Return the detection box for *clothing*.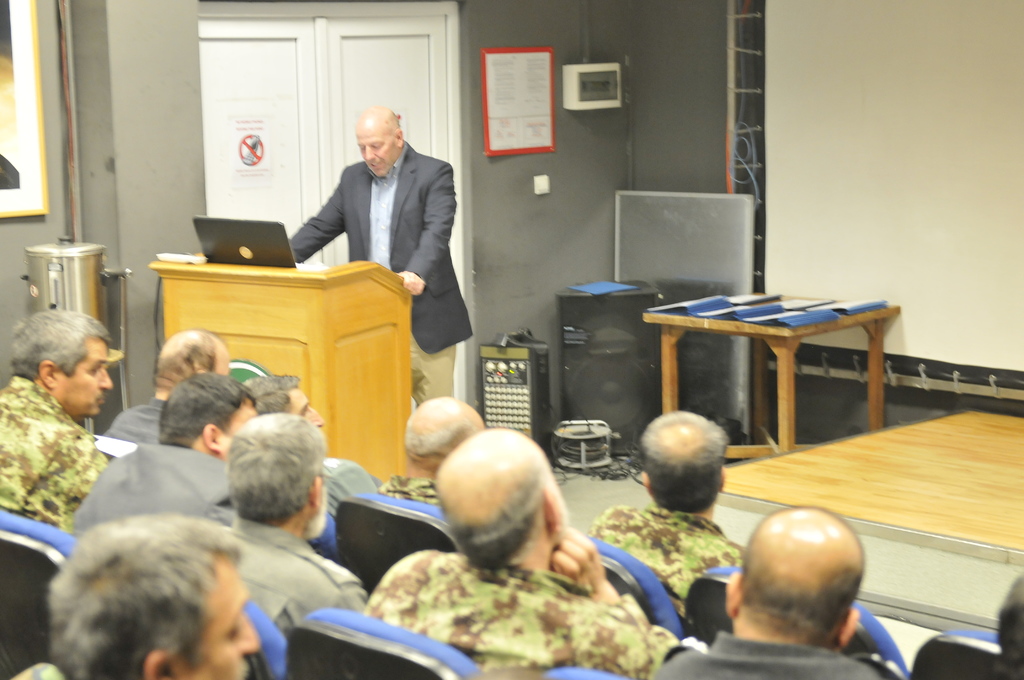
select_region(0, 371, 109, 530).
